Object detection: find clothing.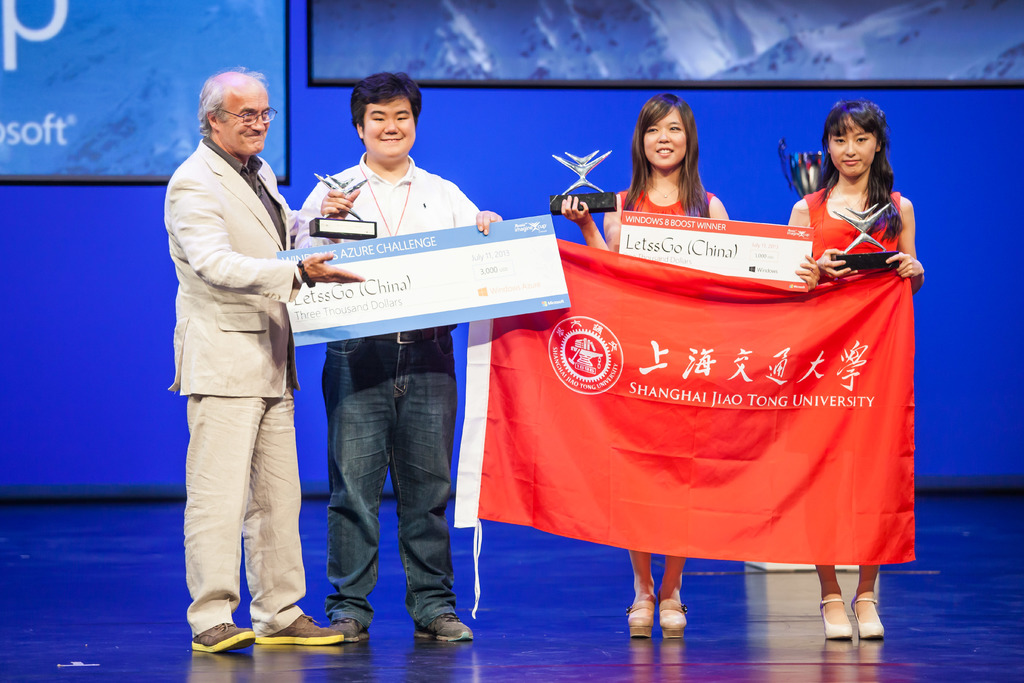
region(614, 190, 724, 212).
